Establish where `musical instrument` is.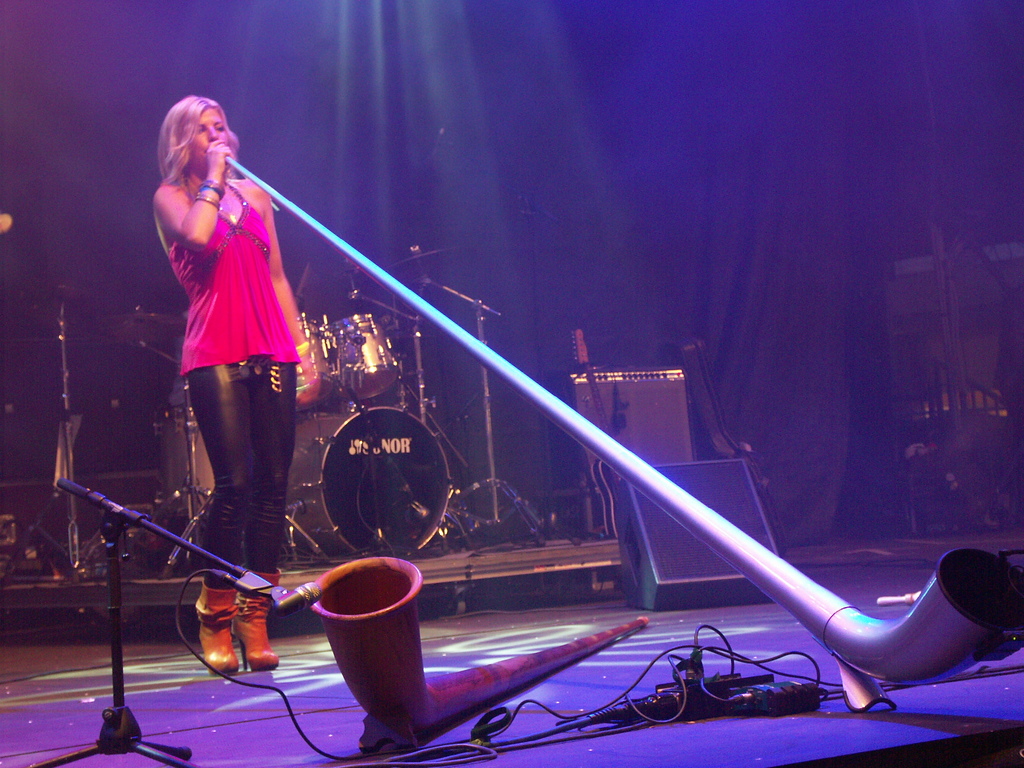
Established at <bbox>149, 404, 220, 527</bbox>.
